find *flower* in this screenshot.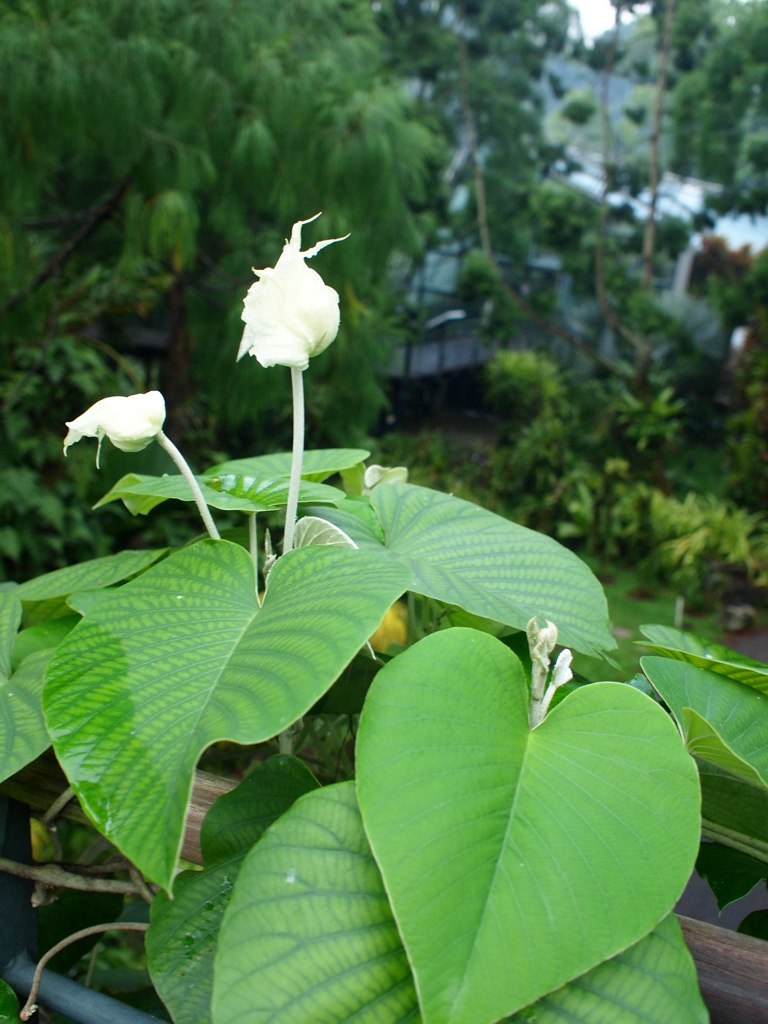
The bounding box for *flower* is select_region(61, 388, 177, 452).
